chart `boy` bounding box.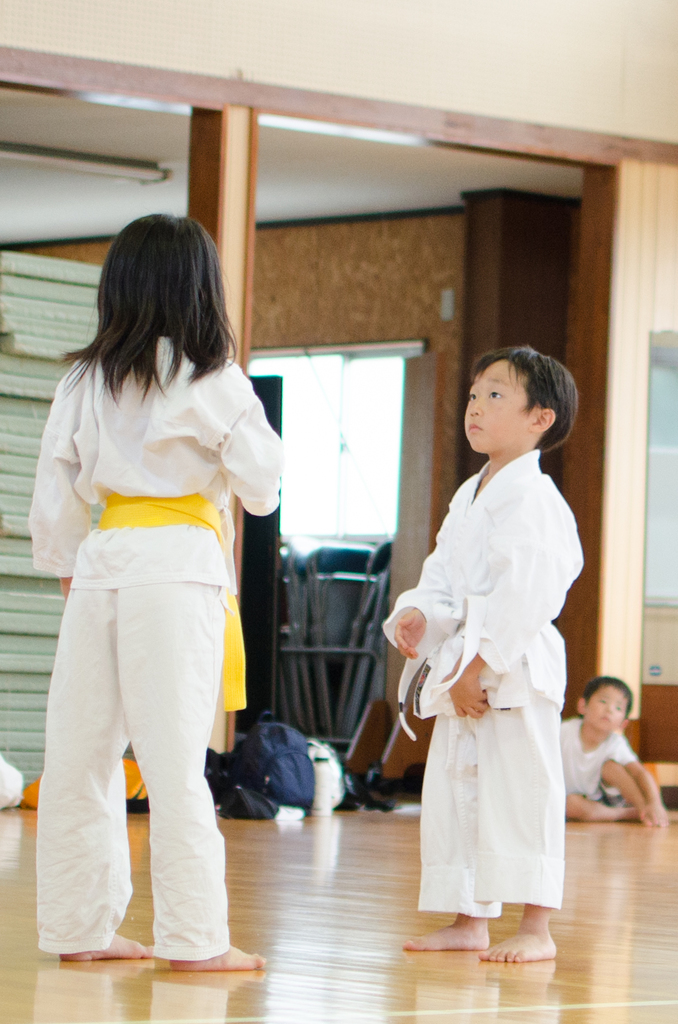
Charted: [x1=372, y1=346, x2=602, y2=964].
